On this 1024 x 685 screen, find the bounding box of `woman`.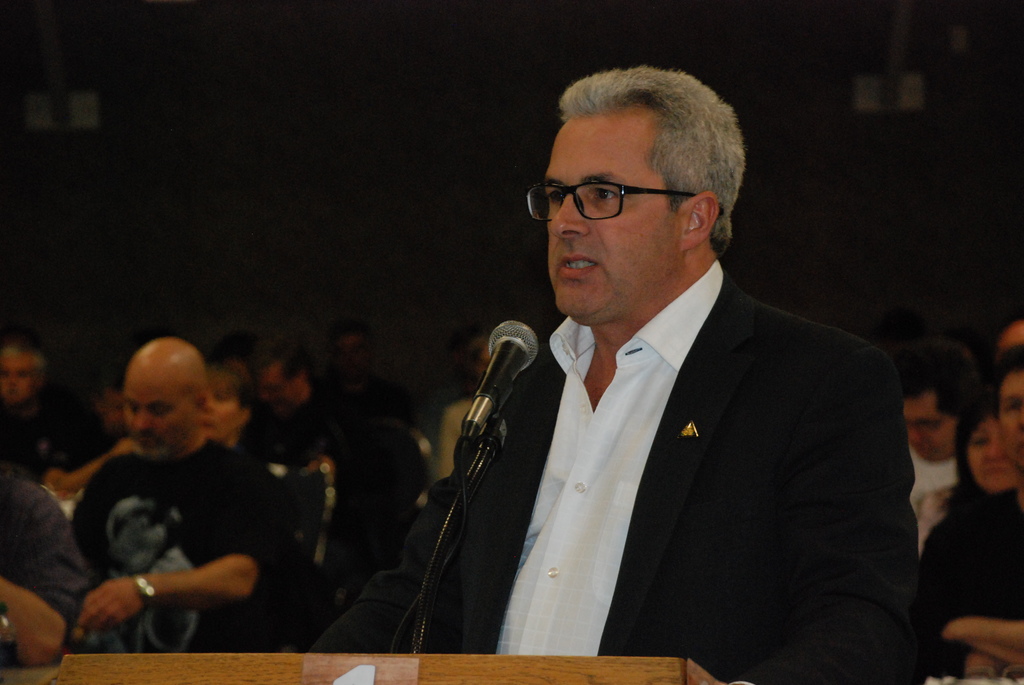
Bounding box: bbox=(210, 358, 289, 481).
